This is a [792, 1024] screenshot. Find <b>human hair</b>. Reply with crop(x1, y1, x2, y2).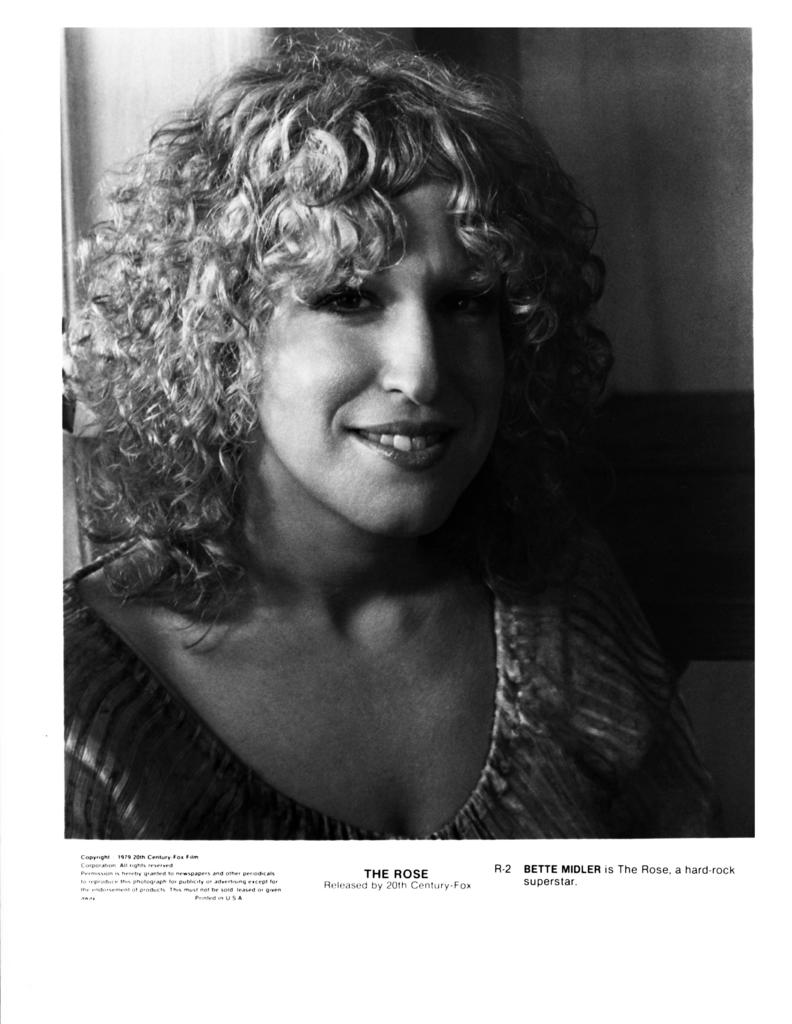
crop(65, 16, 644, 605).
